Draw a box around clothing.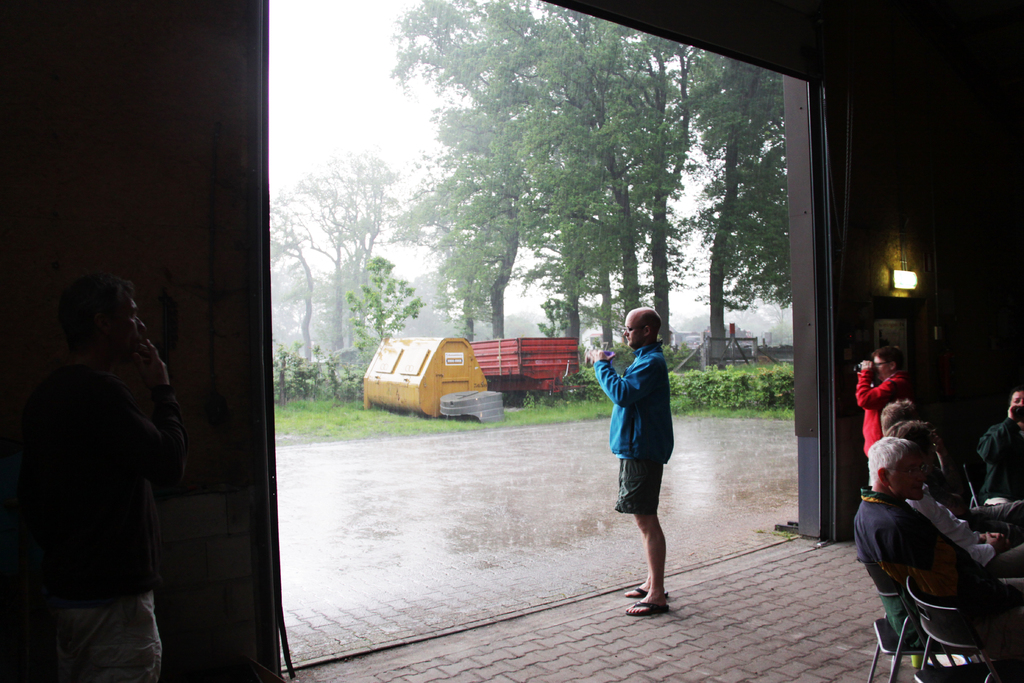
Rect(33, 300, 196, 662).
